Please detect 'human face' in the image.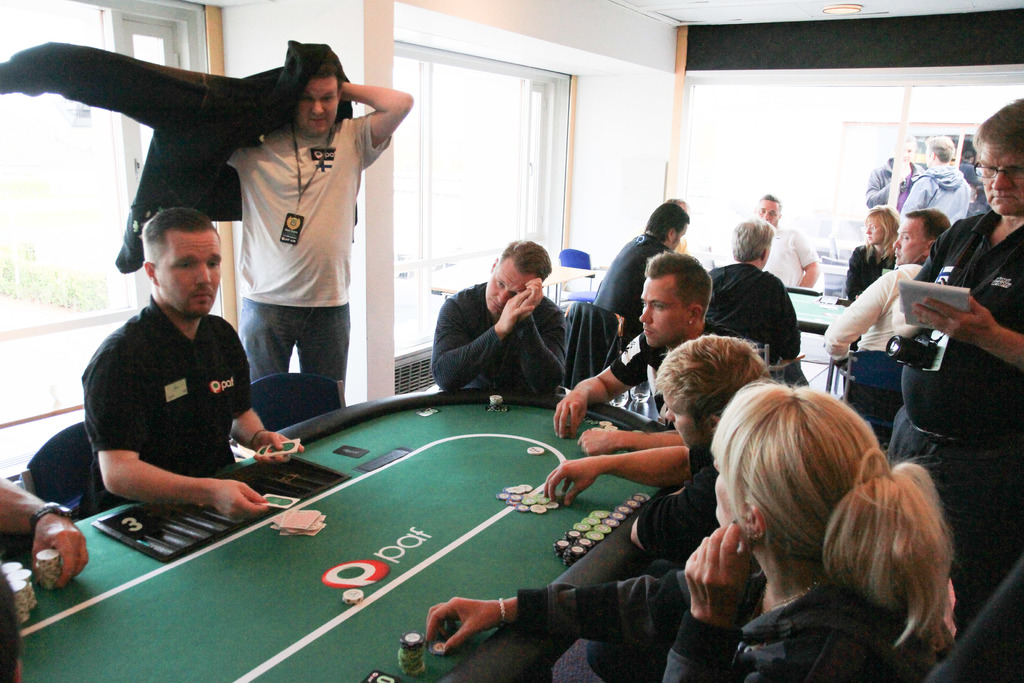
x1=664, y1=396, x2=703, y2=447.
